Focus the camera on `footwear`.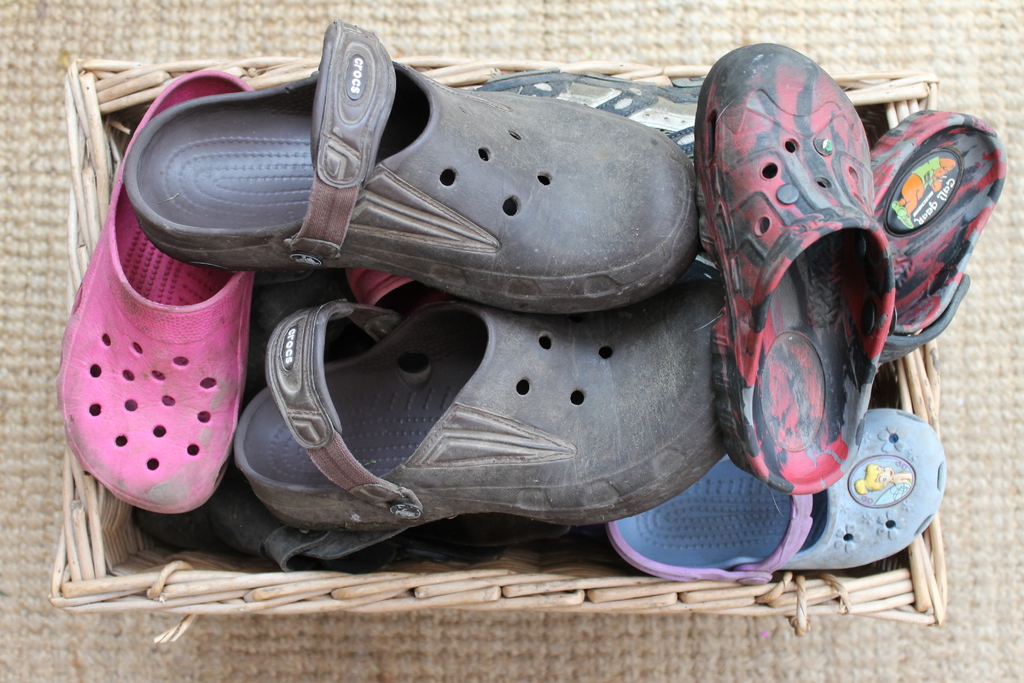
Focus region: <box>56,69,252,515</box>.
